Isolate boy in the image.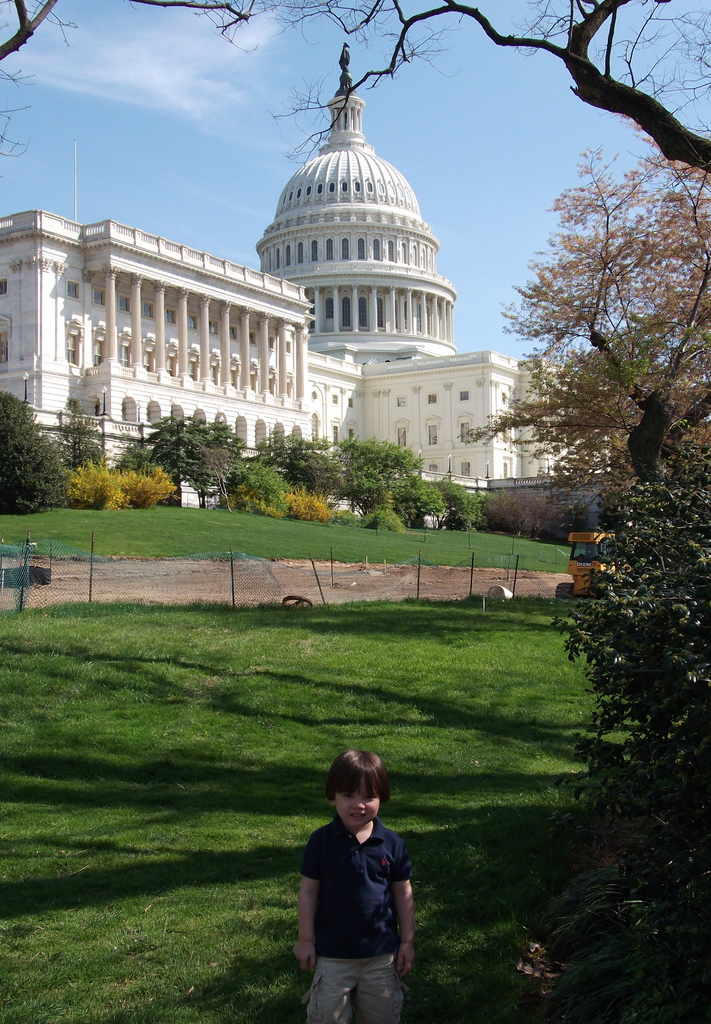
Isolated region: rect(292, 751, 417, 1023).
